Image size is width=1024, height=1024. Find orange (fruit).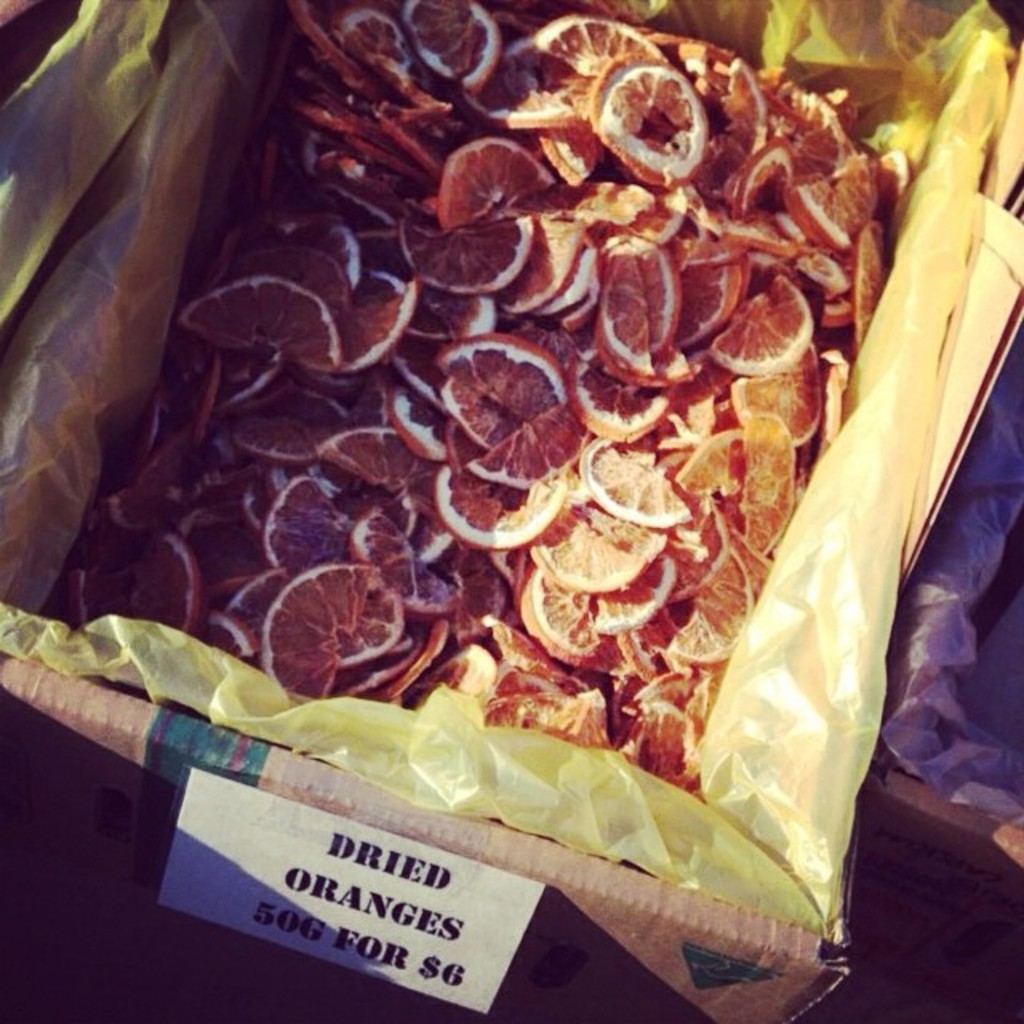
x1=450, y1=478, x2=528, y2=538.
